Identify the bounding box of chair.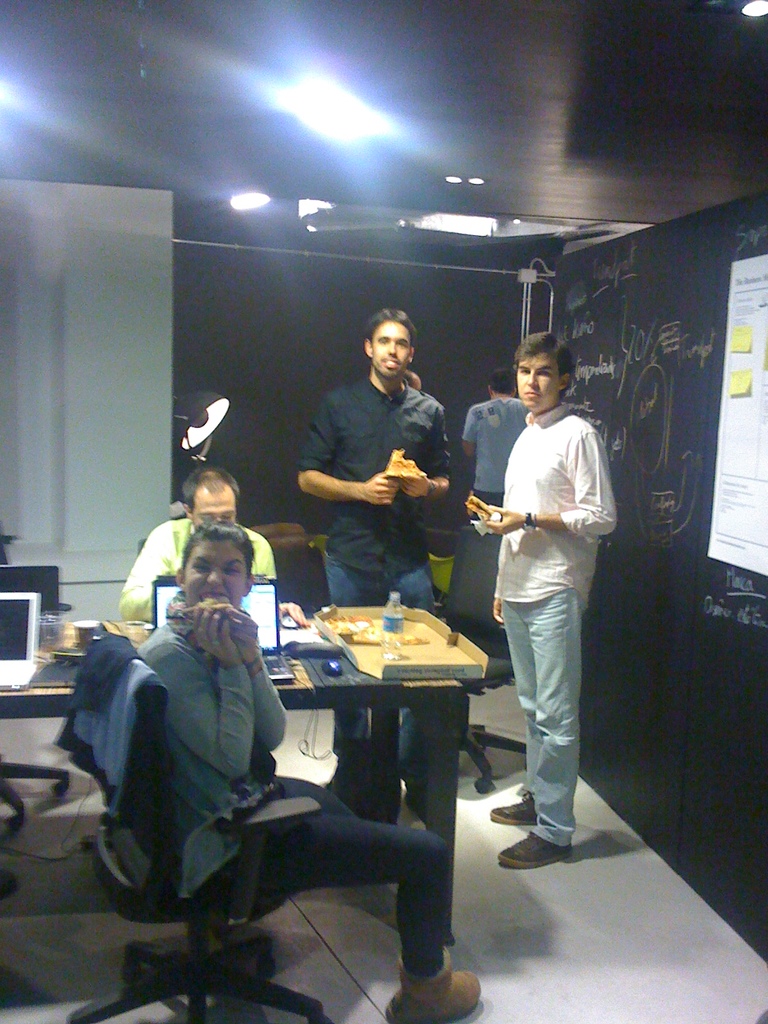
[x1=56, y1=629, x2=331, y2=1023].
